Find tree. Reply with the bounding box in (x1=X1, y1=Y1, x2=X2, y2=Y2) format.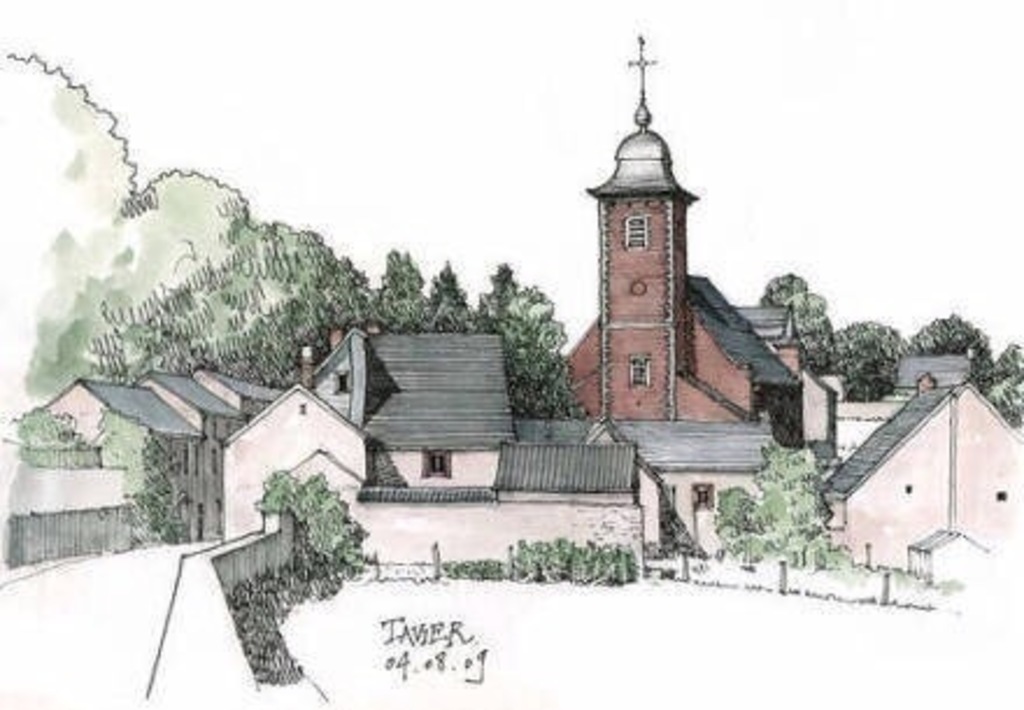
(x1=712, y1=438, x2=842, y2=566).
